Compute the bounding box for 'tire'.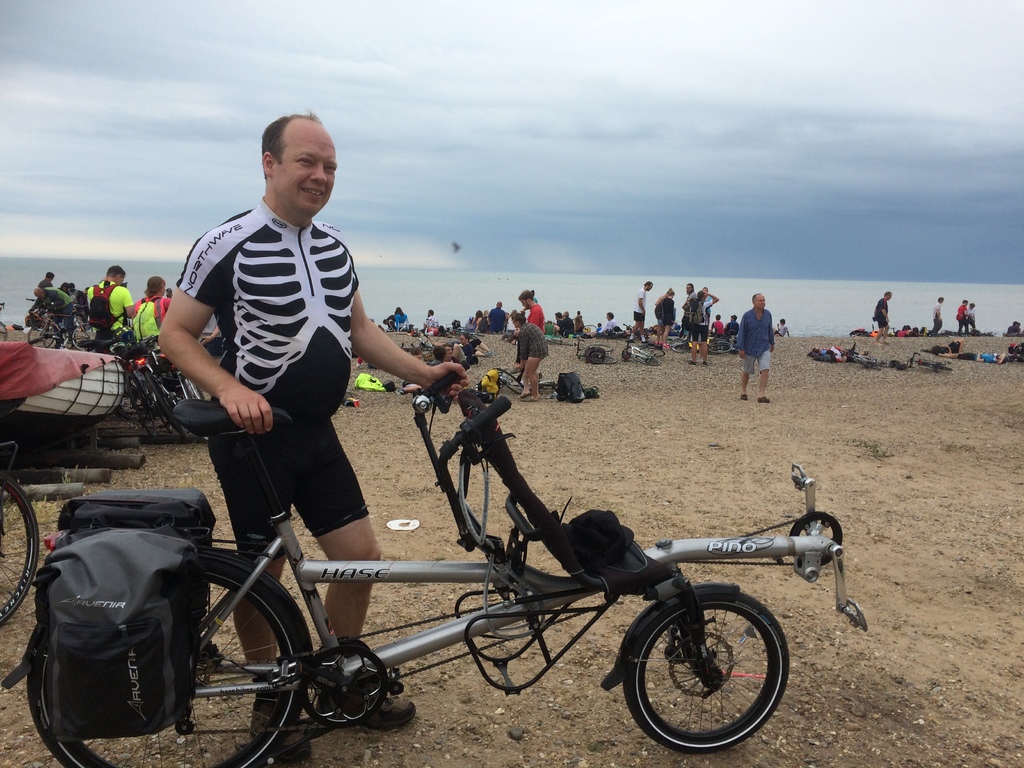
left=915, top=356, right=952, bottom=374.
